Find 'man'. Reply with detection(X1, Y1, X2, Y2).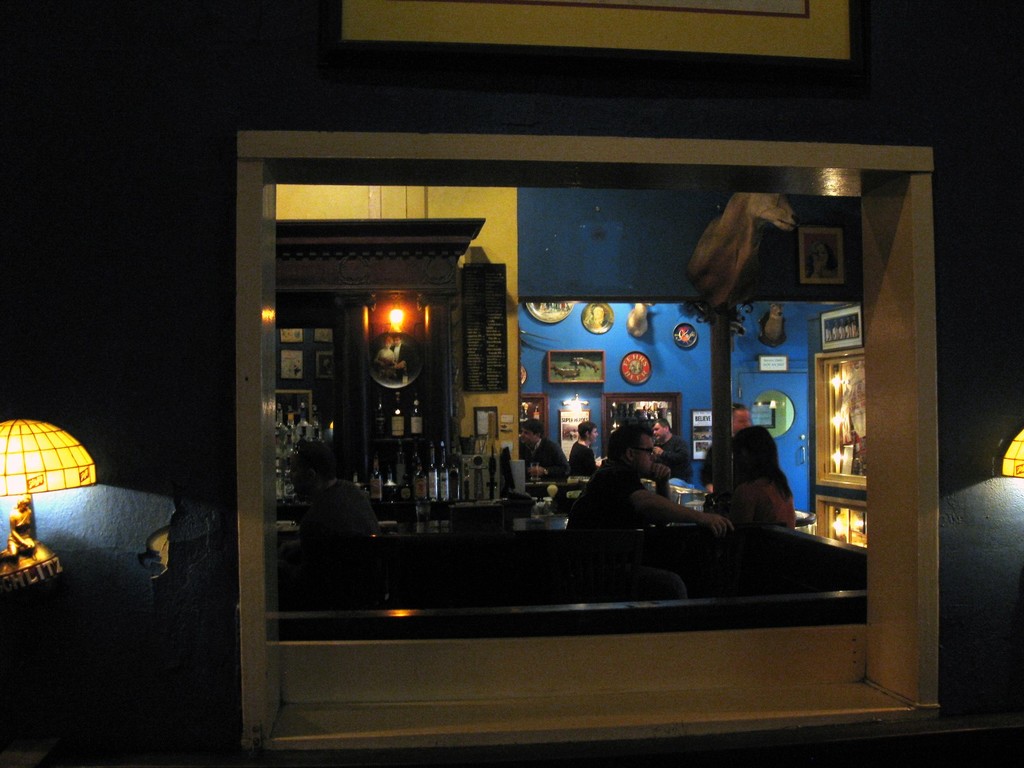
detection(703, 403, 755, 500).
